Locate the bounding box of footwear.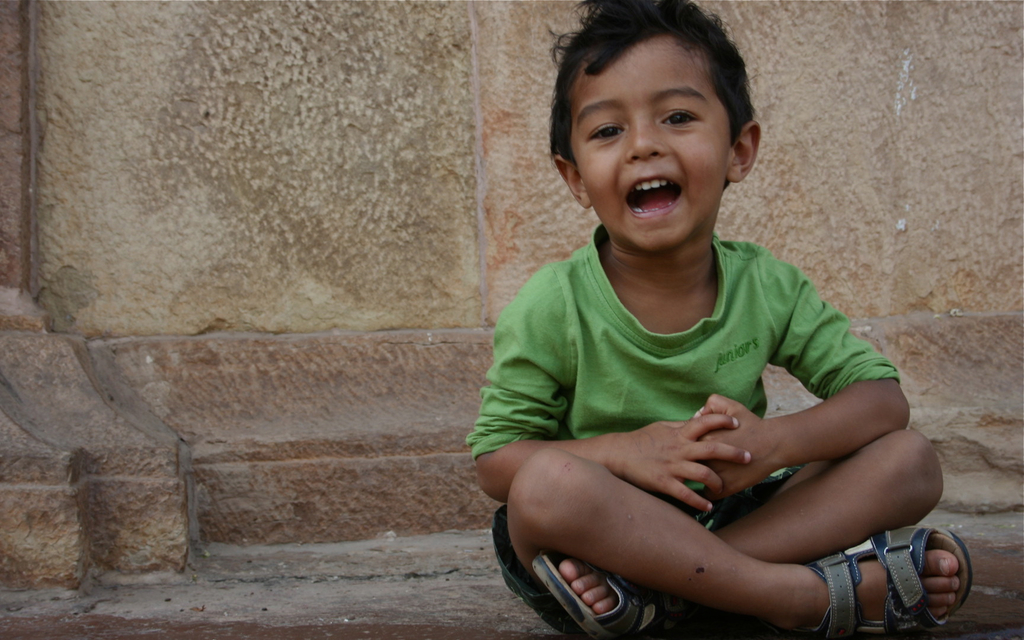
Bounding box: box(512, 536, 662, 627).
